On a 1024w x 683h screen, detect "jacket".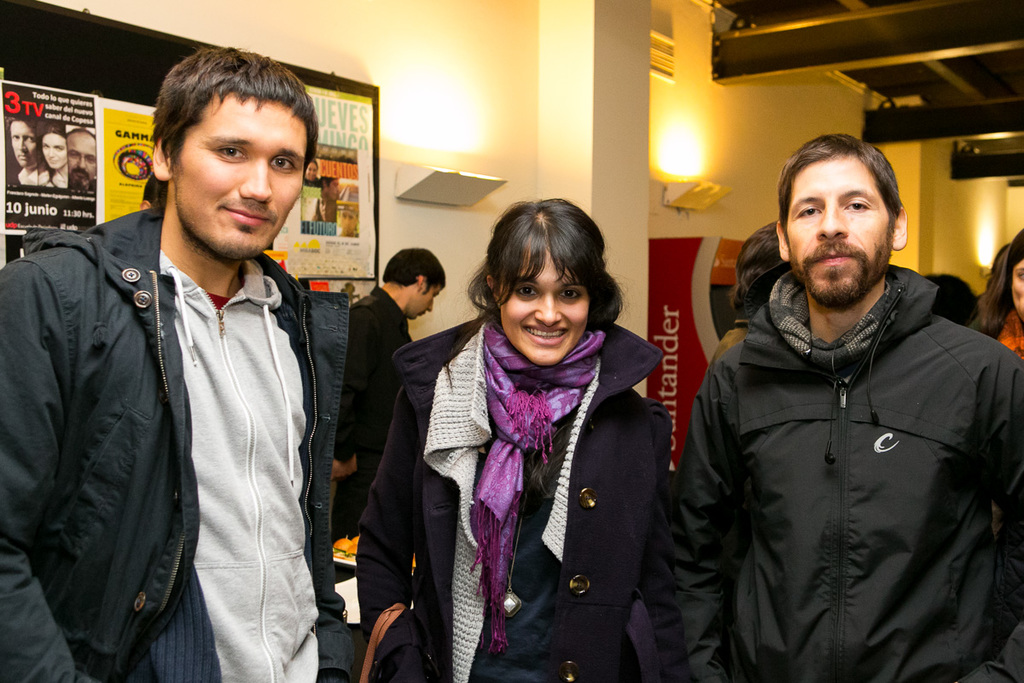
[364,304,678,682].
